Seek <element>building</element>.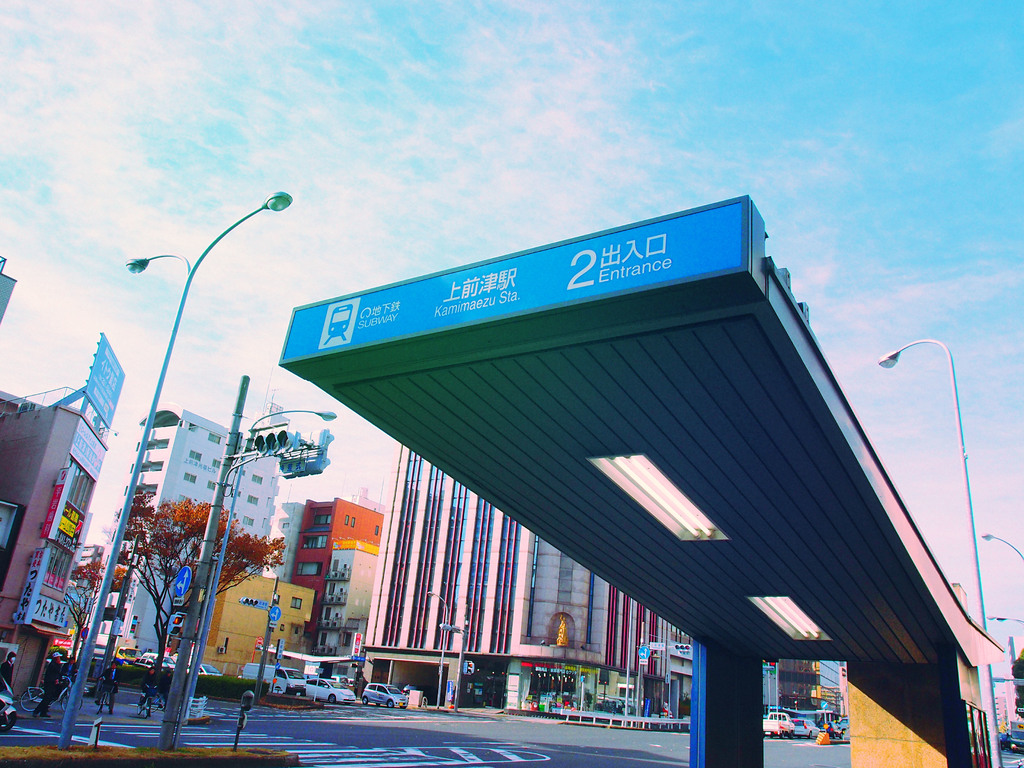
left=90, top=401, right=279, bottom=659.
